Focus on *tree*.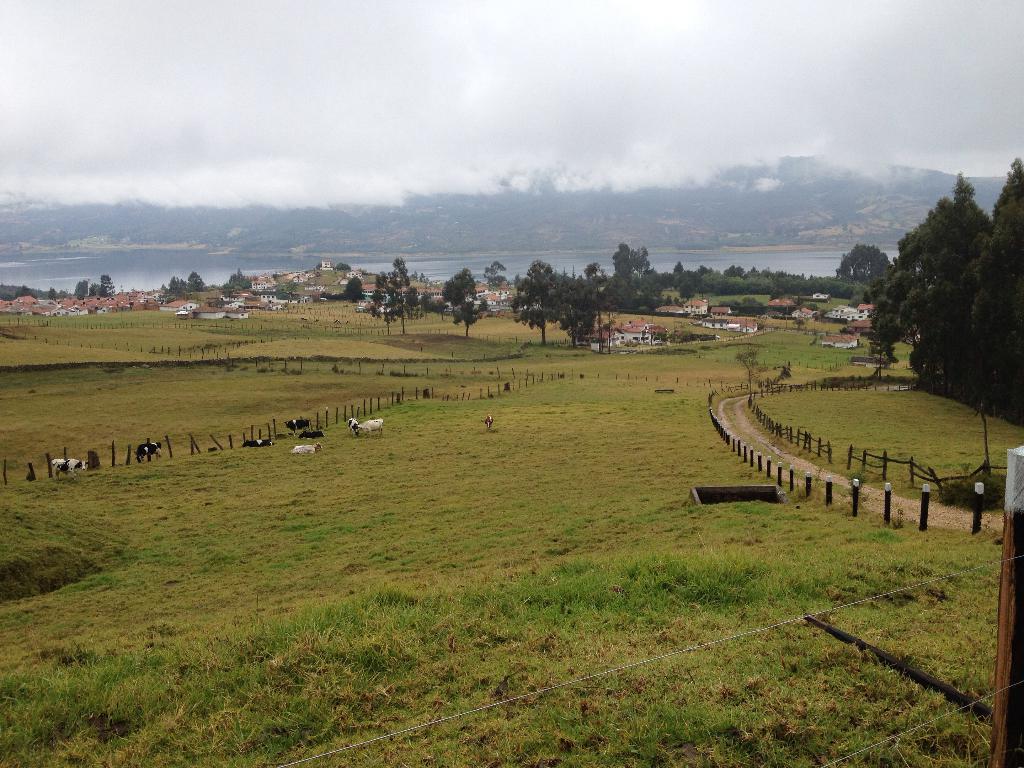
Focused at 361:260:413:340.
